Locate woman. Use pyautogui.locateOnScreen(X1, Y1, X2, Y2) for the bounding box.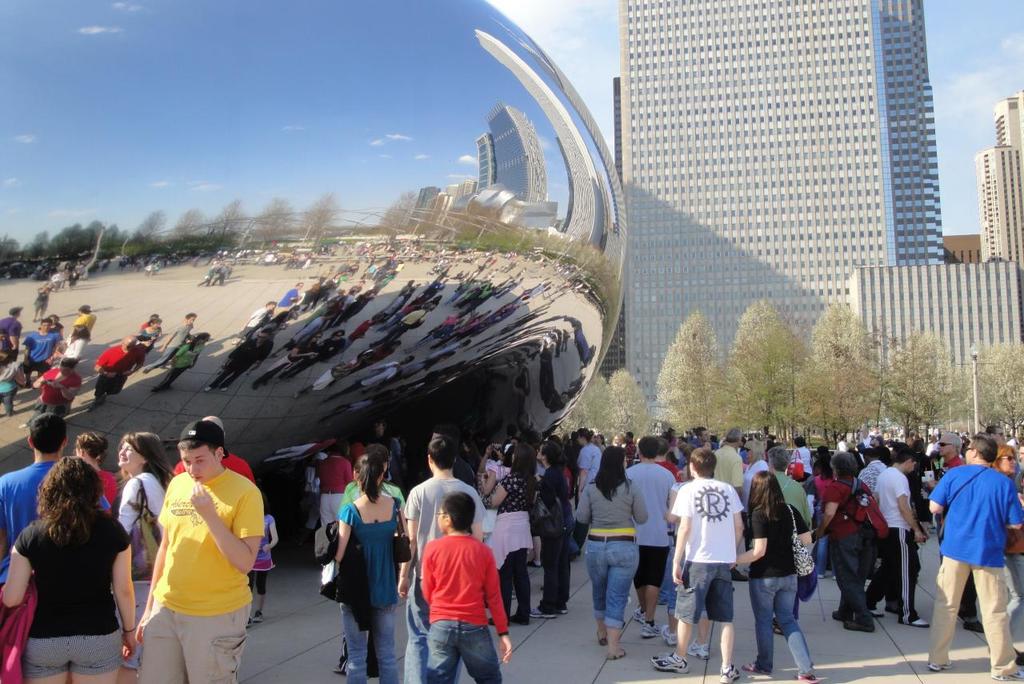
pyautogui.locateOnScreen(734, 474, 822, 680).
